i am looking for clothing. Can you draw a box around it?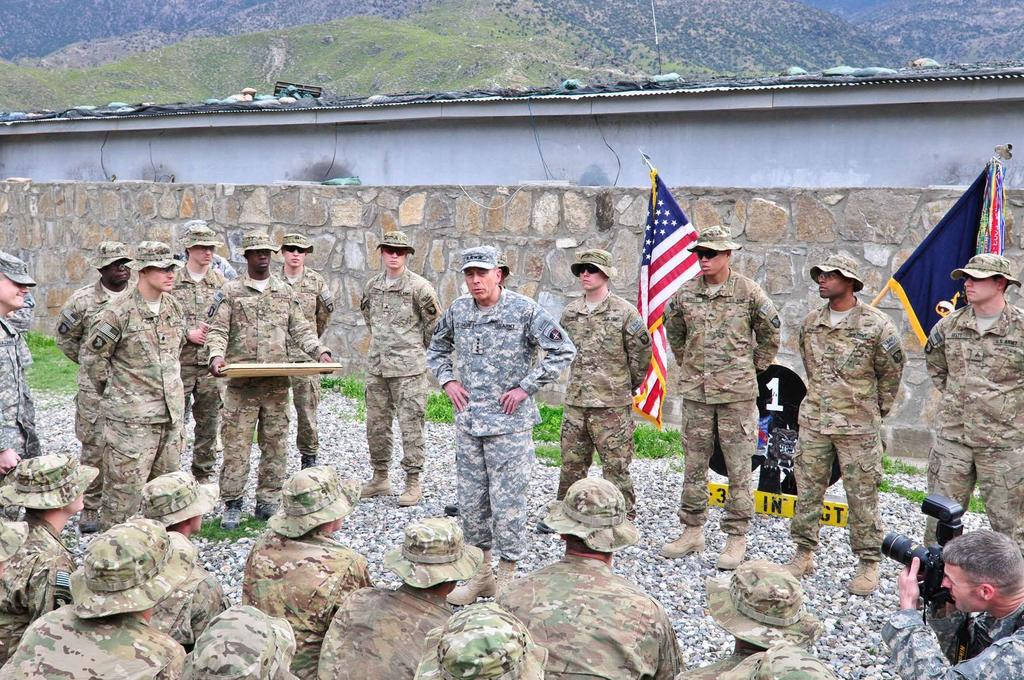
Sure, the bounding box is 0:528:68:668.
